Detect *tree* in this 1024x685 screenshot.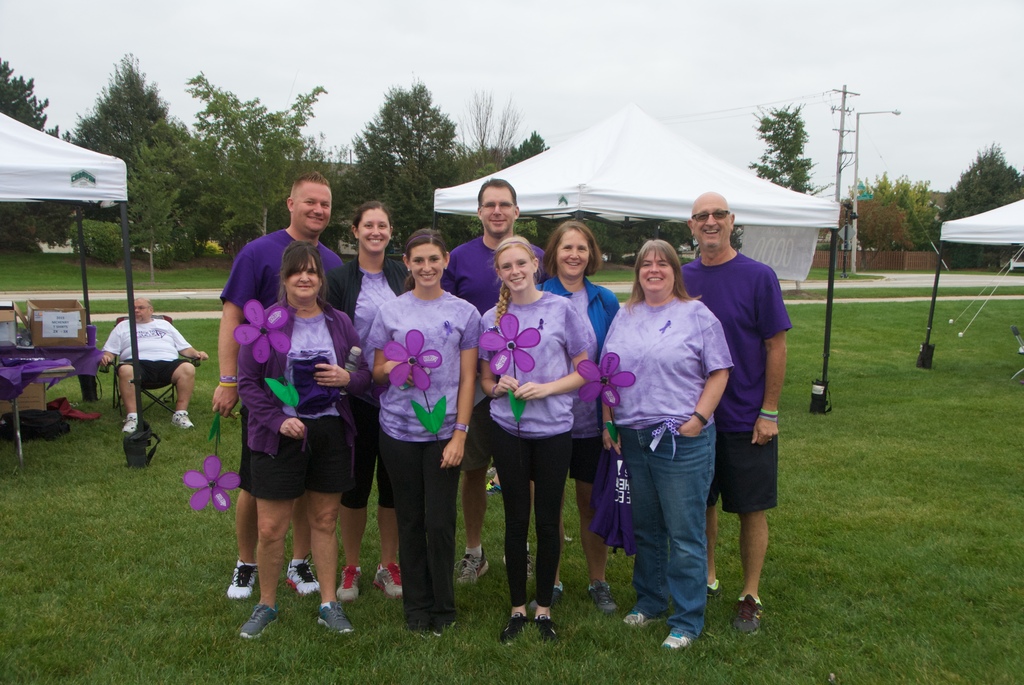
Detection: (935, 140, 1023, 267).
